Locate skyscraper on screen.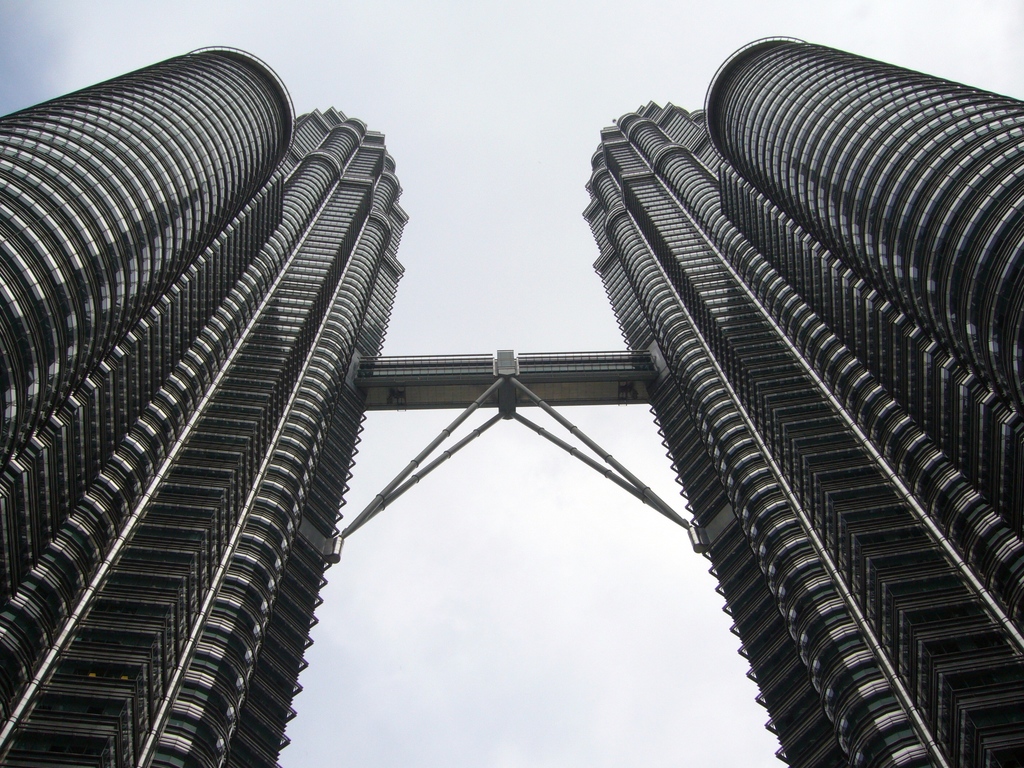
On screen at 572,28,1023,767.
